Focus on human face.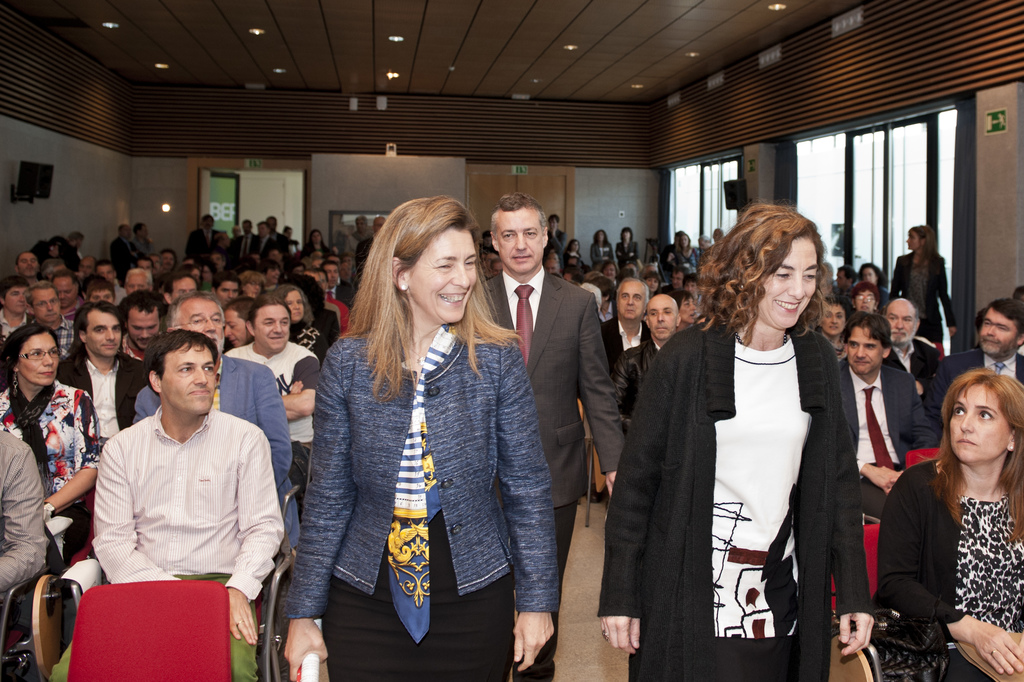
Focused at {"x1": 188, "y1": 267, "x2": 201, "y2": 279}.
